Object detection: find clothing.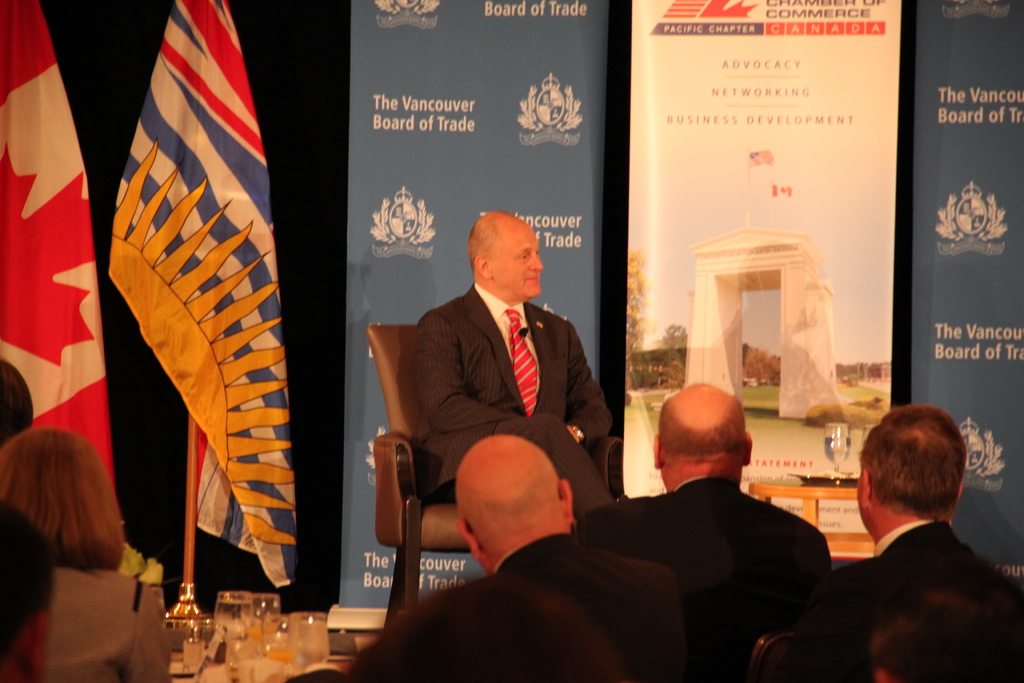
{"left": 495, "top": 534, "right": 690, "bottom": 682}.
